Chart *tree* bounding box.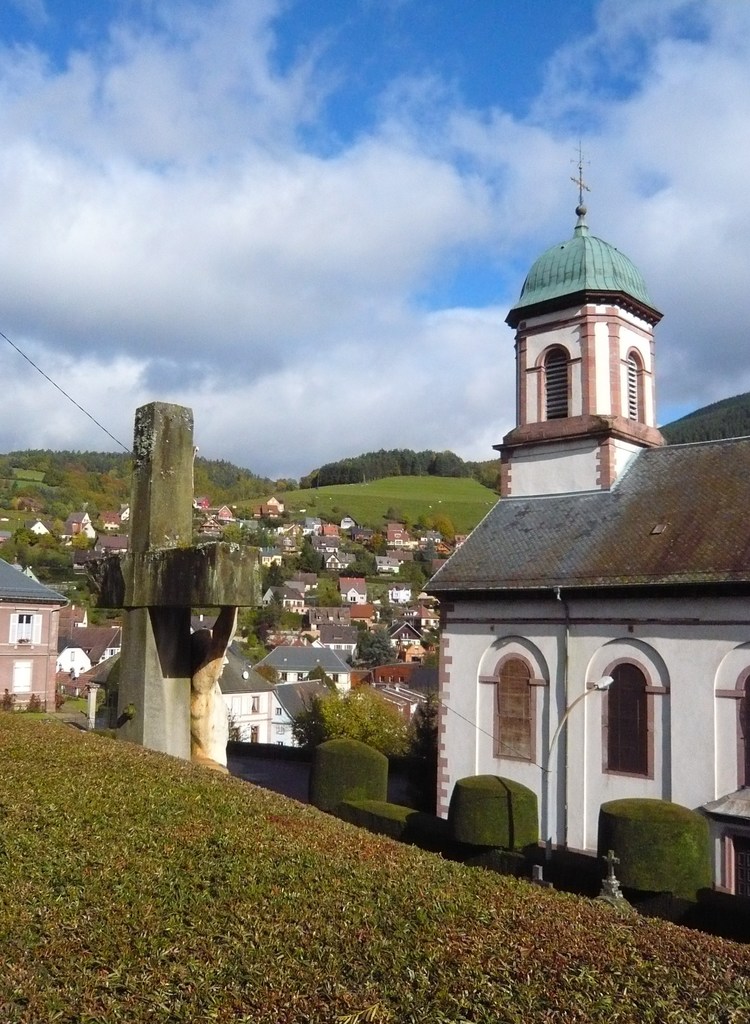
Charted: x1=342, y1=561, x2=375, y2=580.
